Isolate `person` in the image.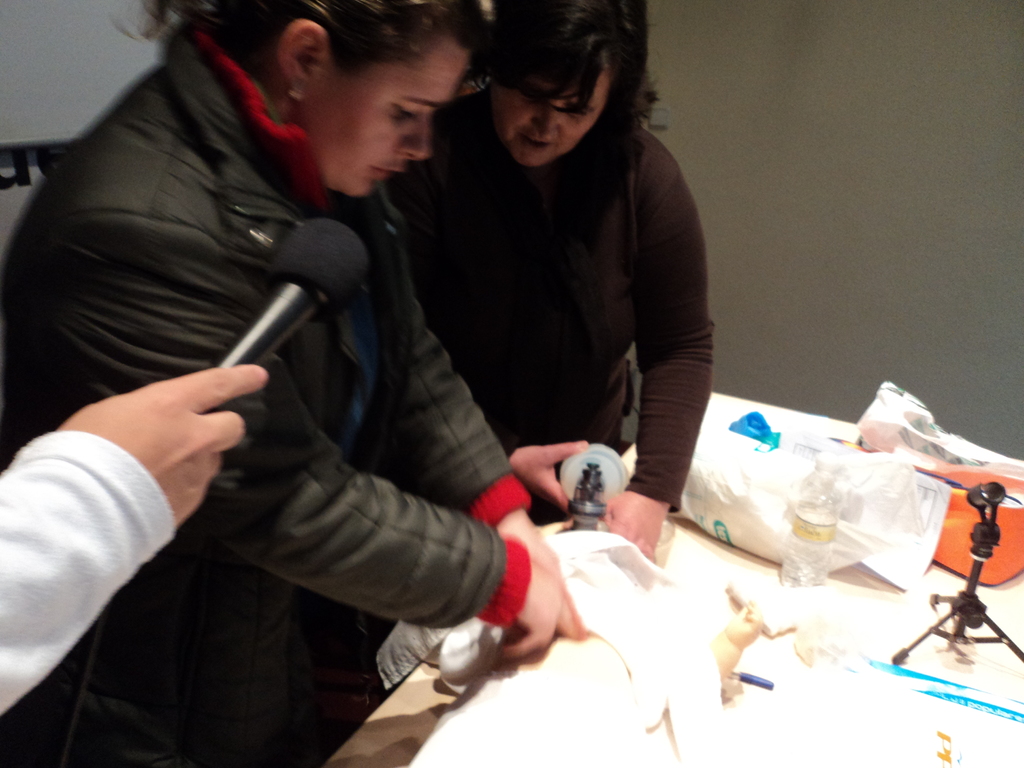
Isolated region: rect(0, 367, 267, 716).
